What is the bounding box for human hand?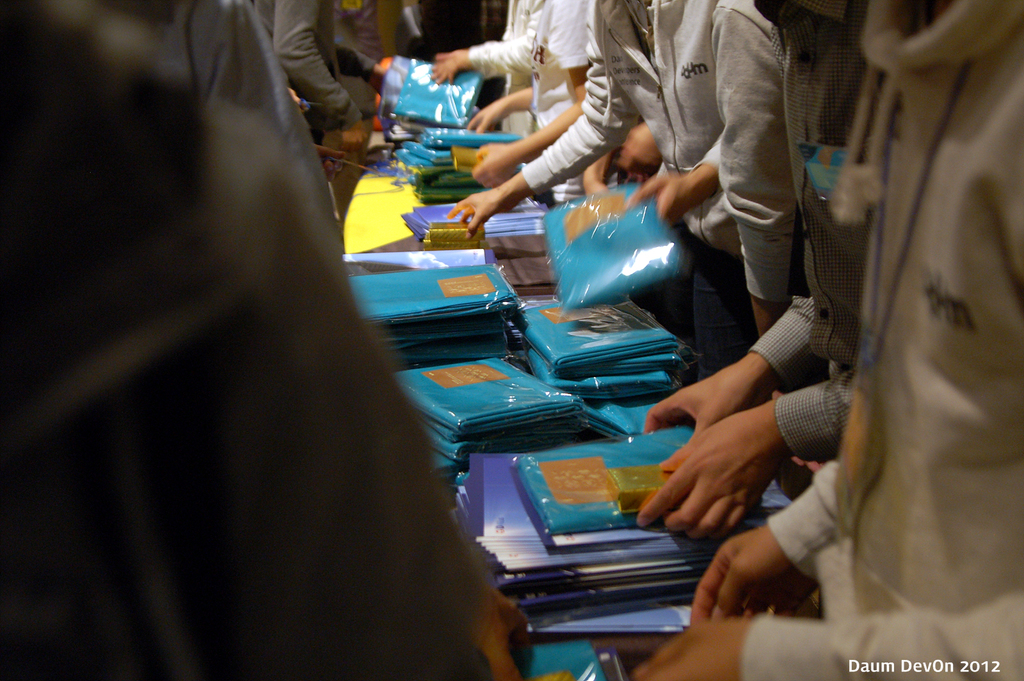
{"left": 465, "top": 99, "right": 514, "bottom": 136}.
